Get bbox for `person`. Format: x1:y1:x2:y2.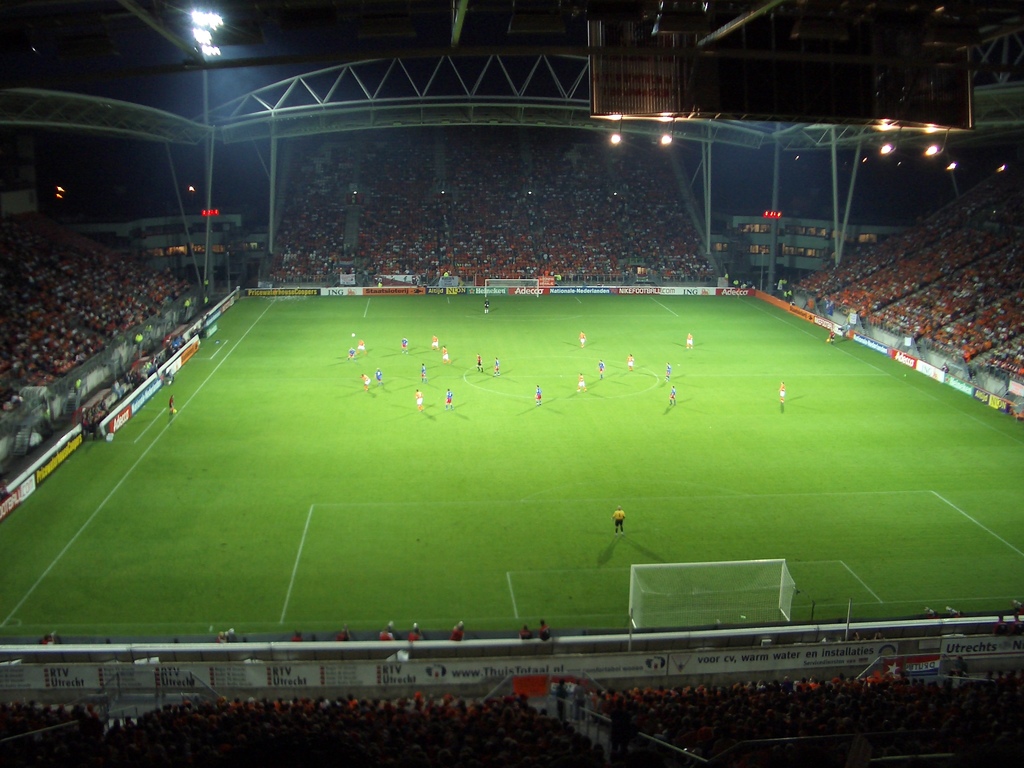
241:637:250:641.
